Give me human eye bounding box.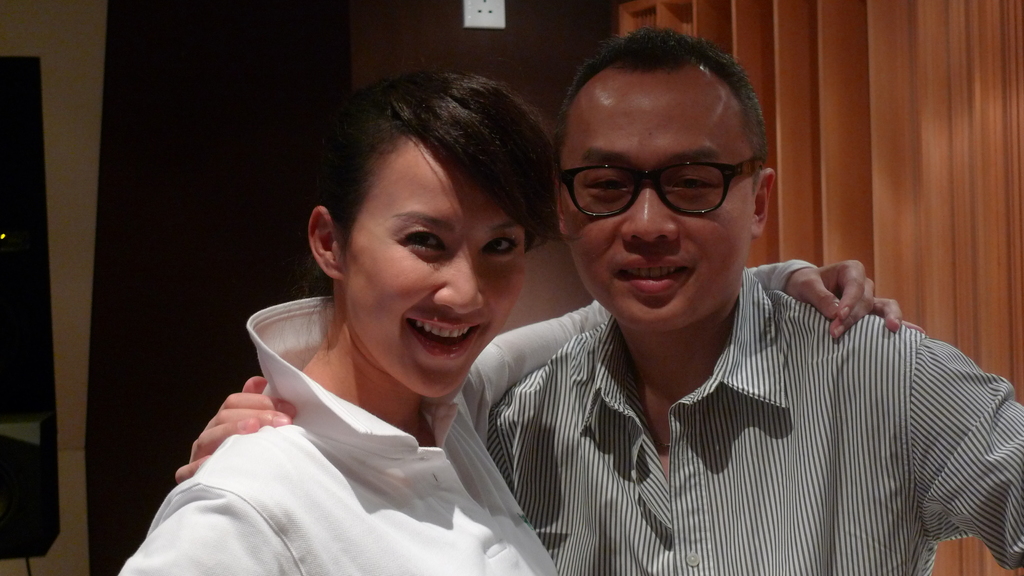
{"left": 479, "top": 232, "right": 513, "bottom": 257}.
